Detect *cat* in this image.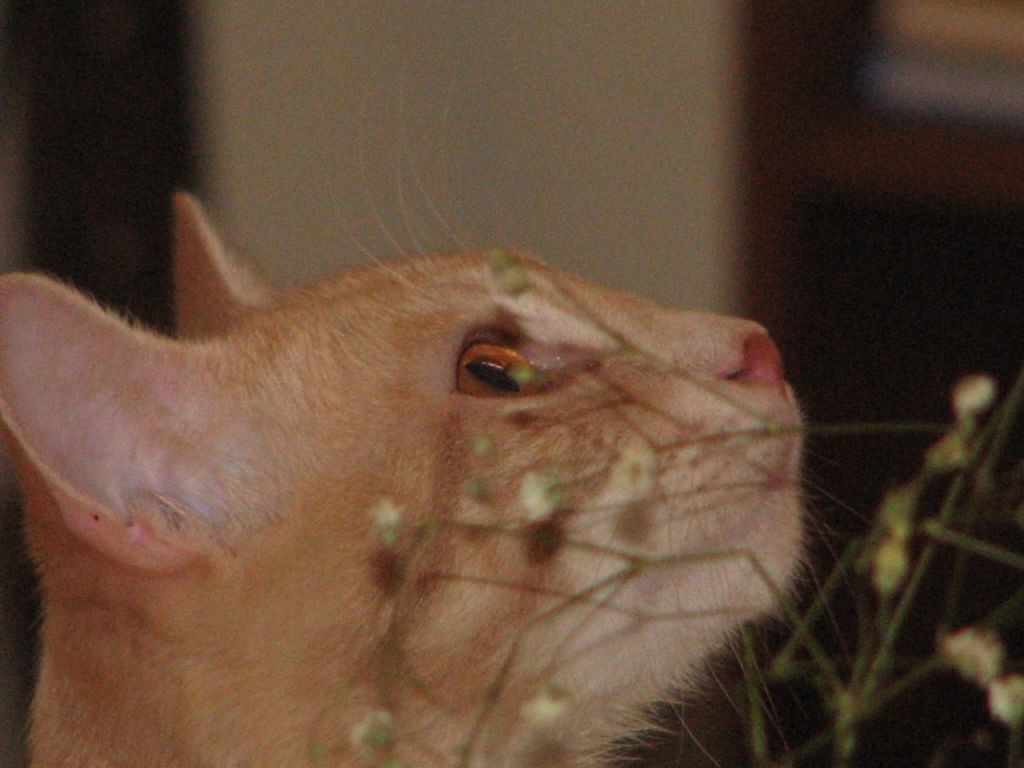
Detection: region(0, 185, 902, 767).
